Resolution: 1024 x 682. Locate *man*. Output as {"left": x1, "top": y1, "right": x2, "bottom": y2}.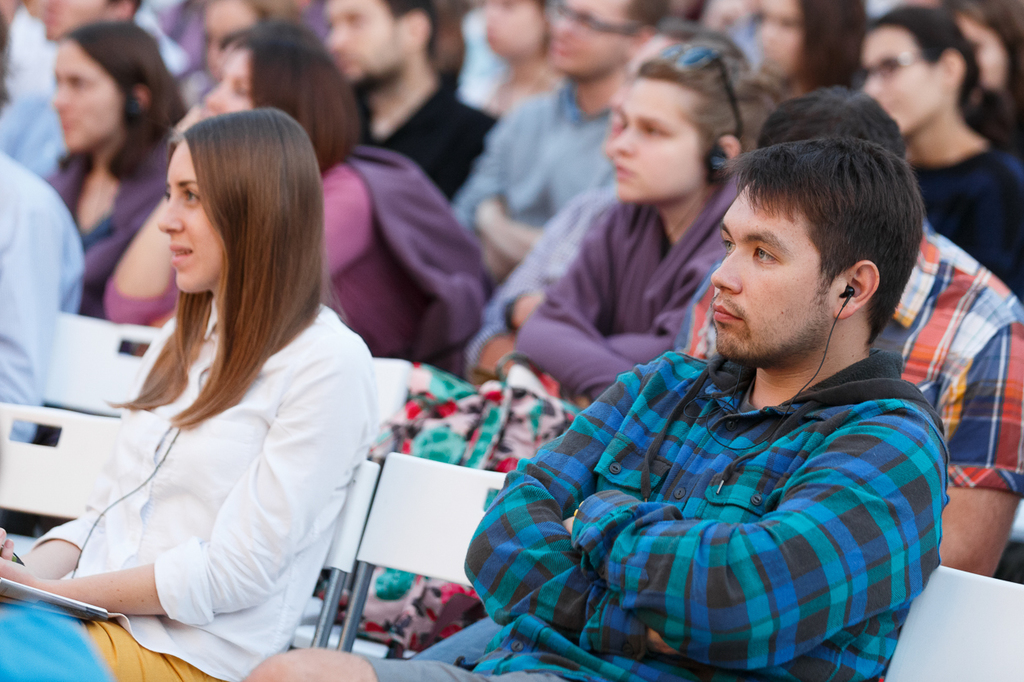
{"left": 452, "top": 0, "right": 673, "bottom": 287}.
